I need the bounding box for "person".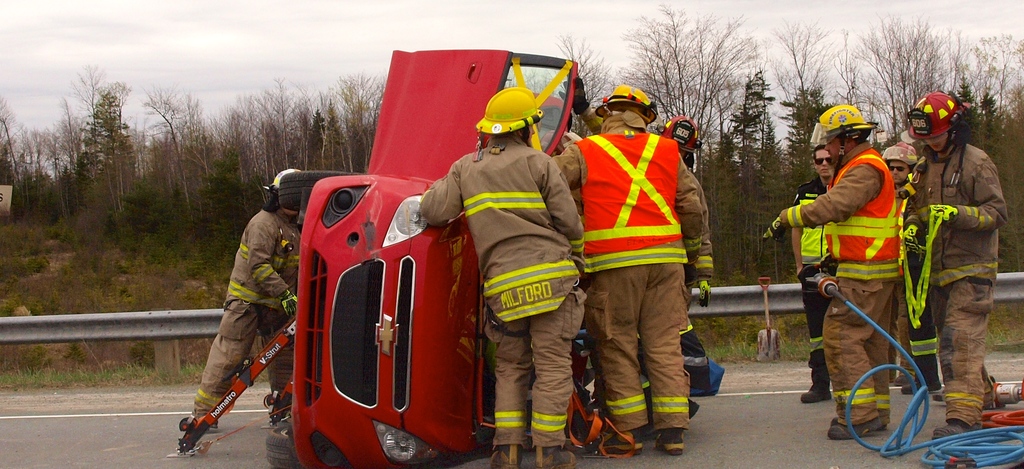
Here it is: bbox(905, 92, 1011, 444).
